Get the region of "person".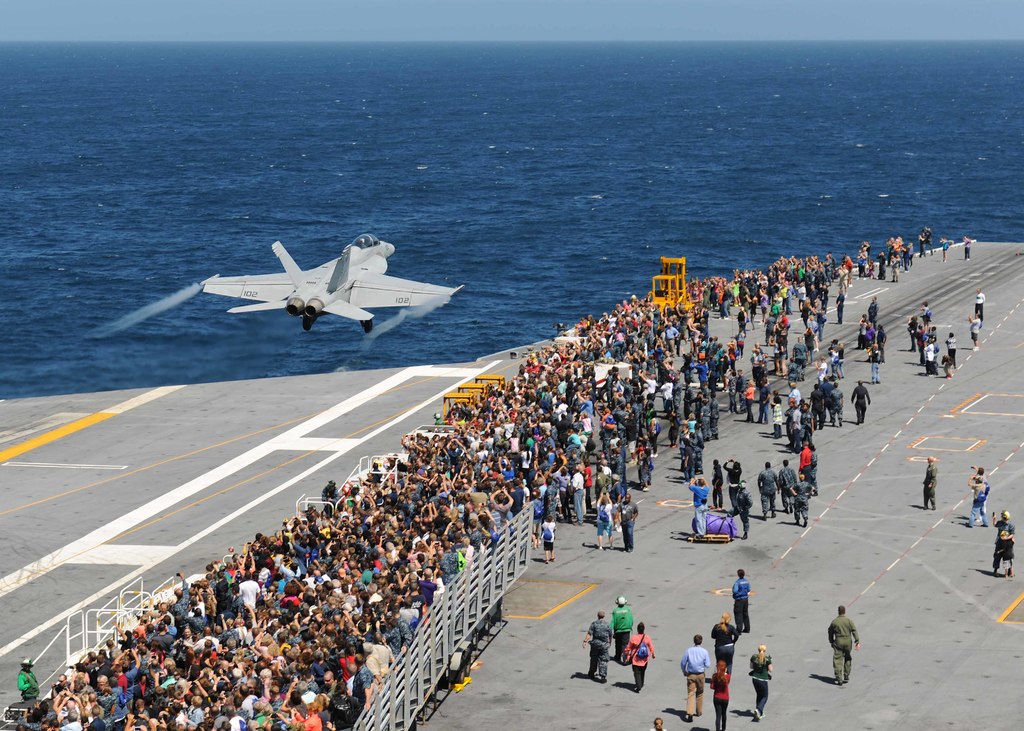
locate(730, 568, 754, 638).
